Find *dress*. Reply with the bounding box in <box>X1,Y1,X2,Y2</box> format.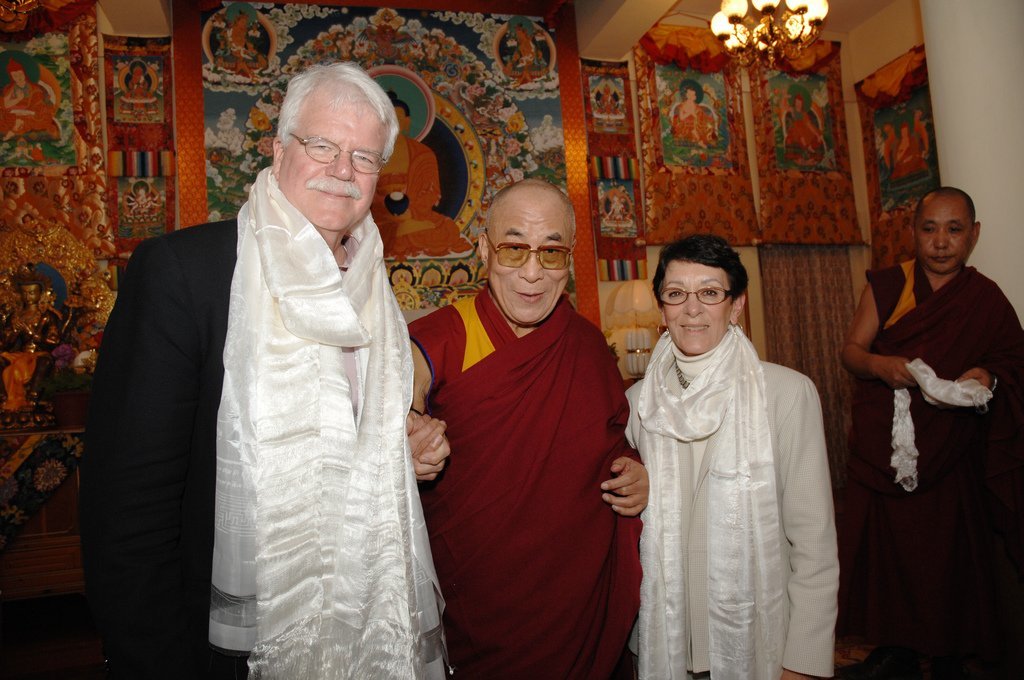
<box>406,289,643,679</box>.
